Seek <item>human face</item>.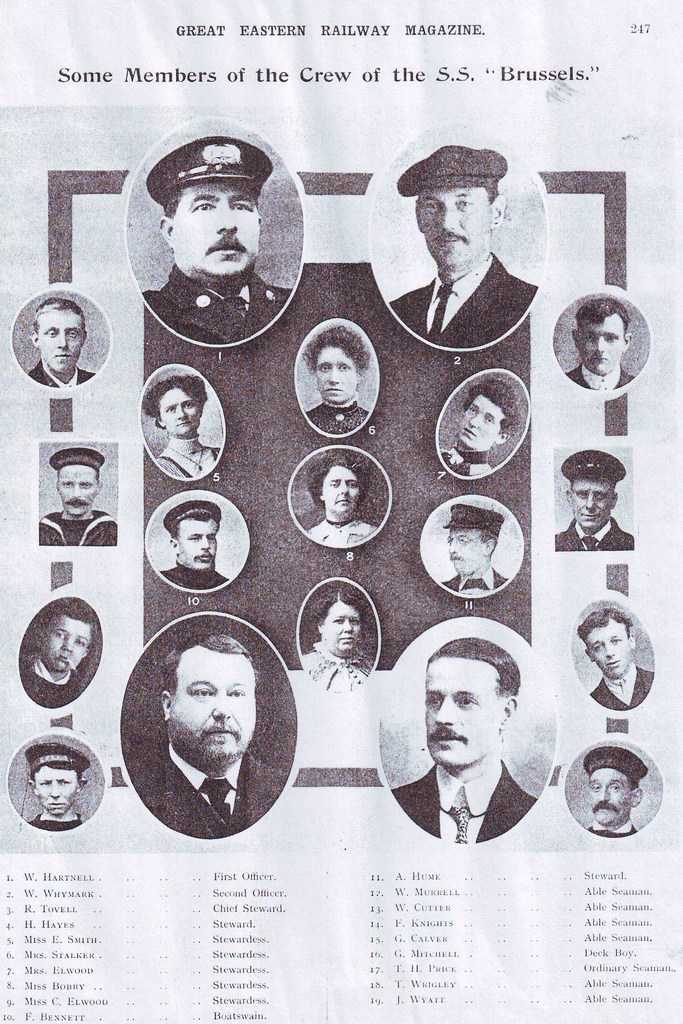
locate(163, 390, 199, 429).
